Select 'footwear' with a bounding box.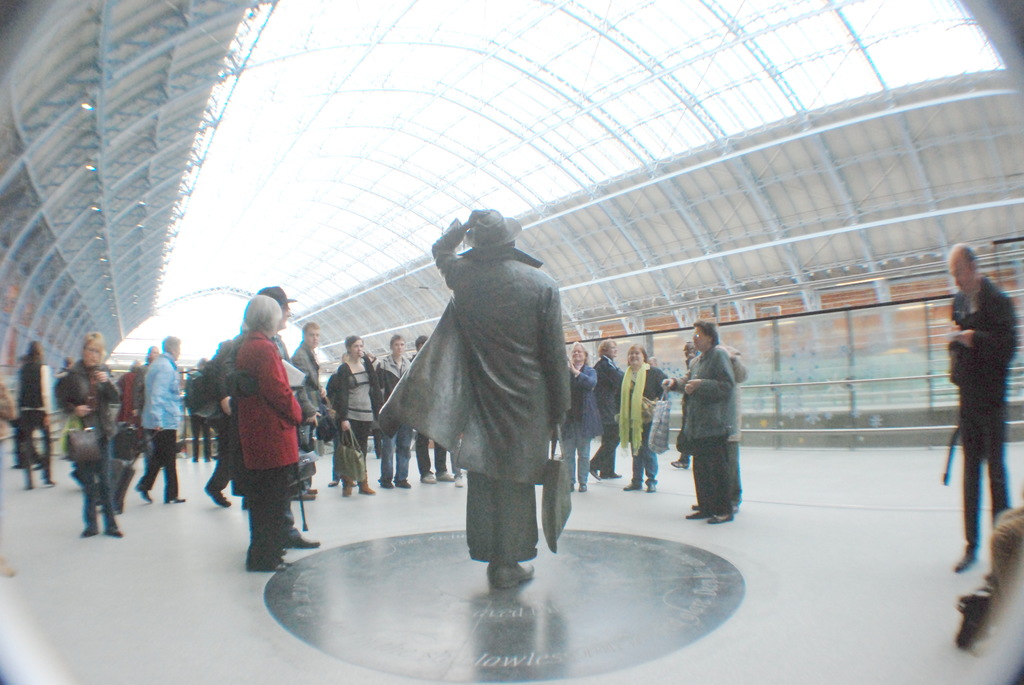
box(424, 471, 433, 482).
